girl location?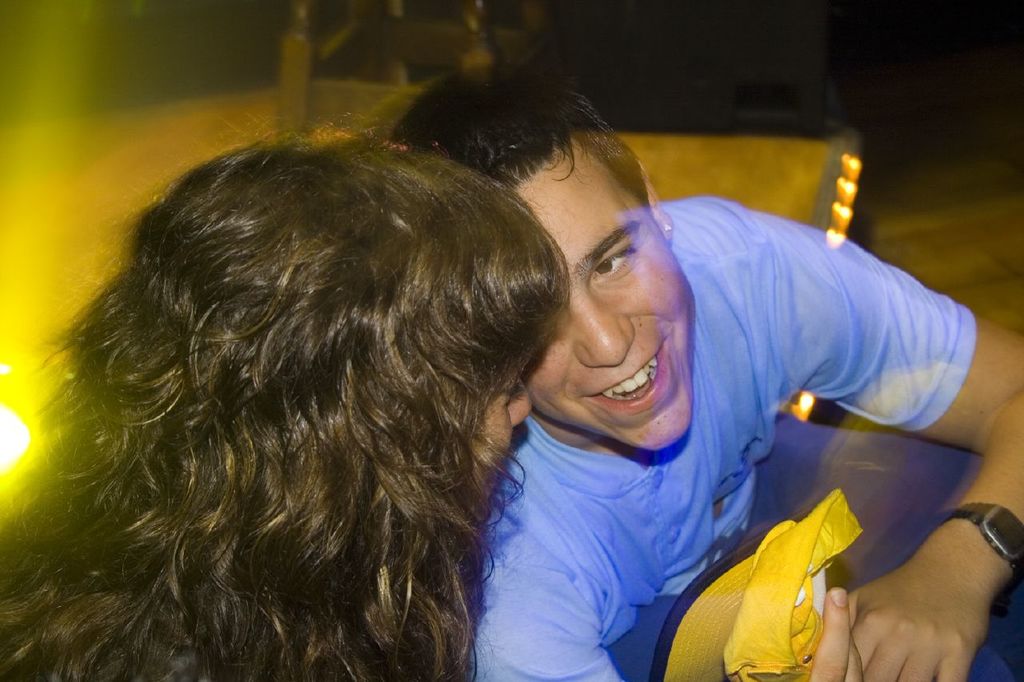
1:107:578:681
